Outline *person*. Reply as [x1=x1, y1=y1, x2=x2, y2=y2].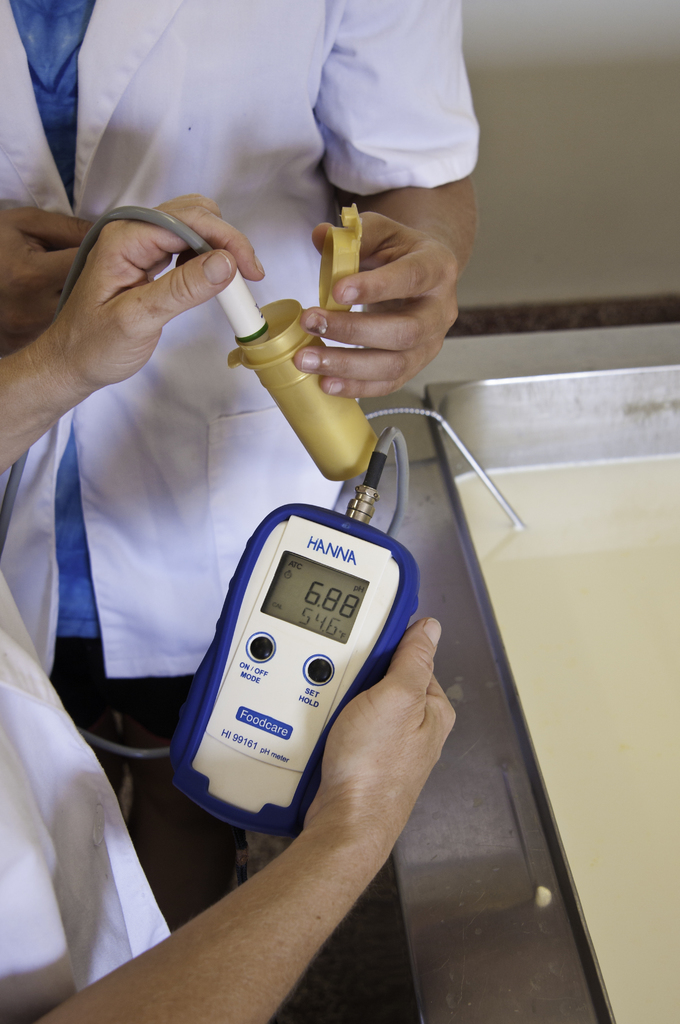
[x1=0, y1=199, x2=457, y2=1023].
